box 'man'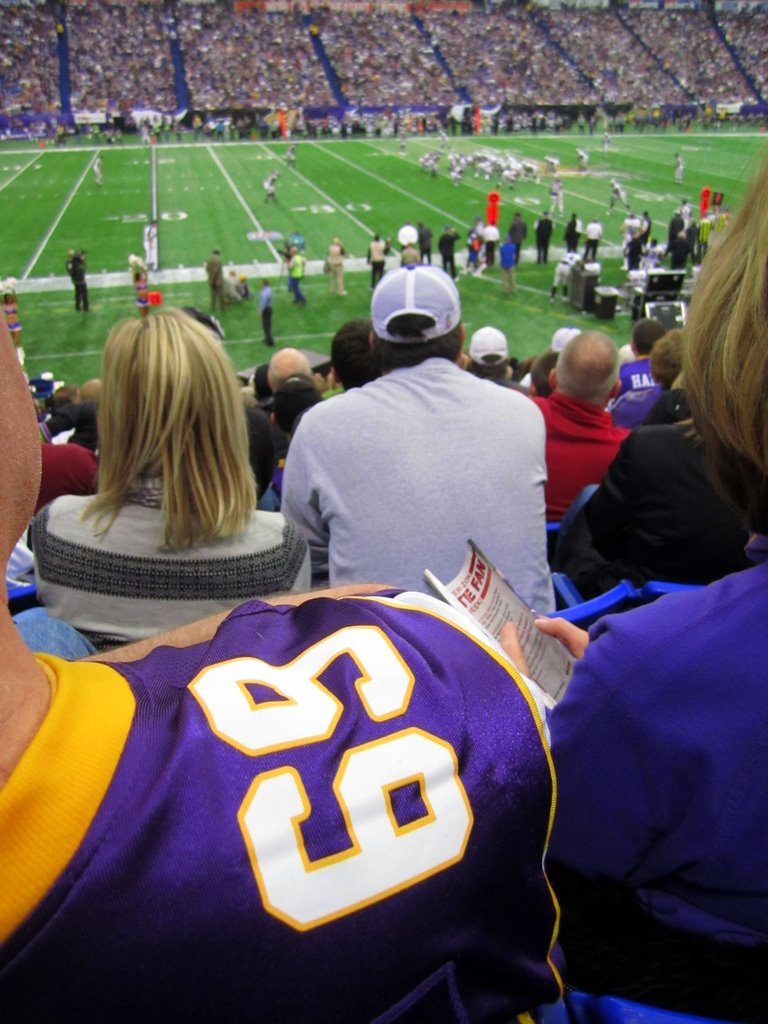
l=0, t=309, r=559, b=1023
